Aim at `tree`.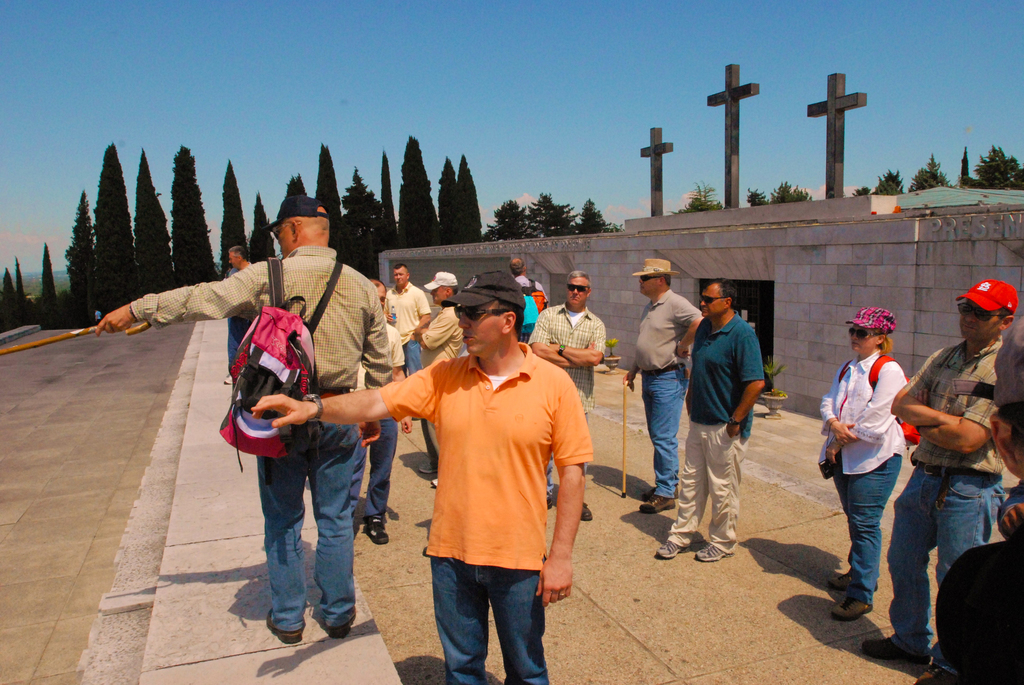
Aimed at x1=246 y1=192 x2=278 y2=263.
